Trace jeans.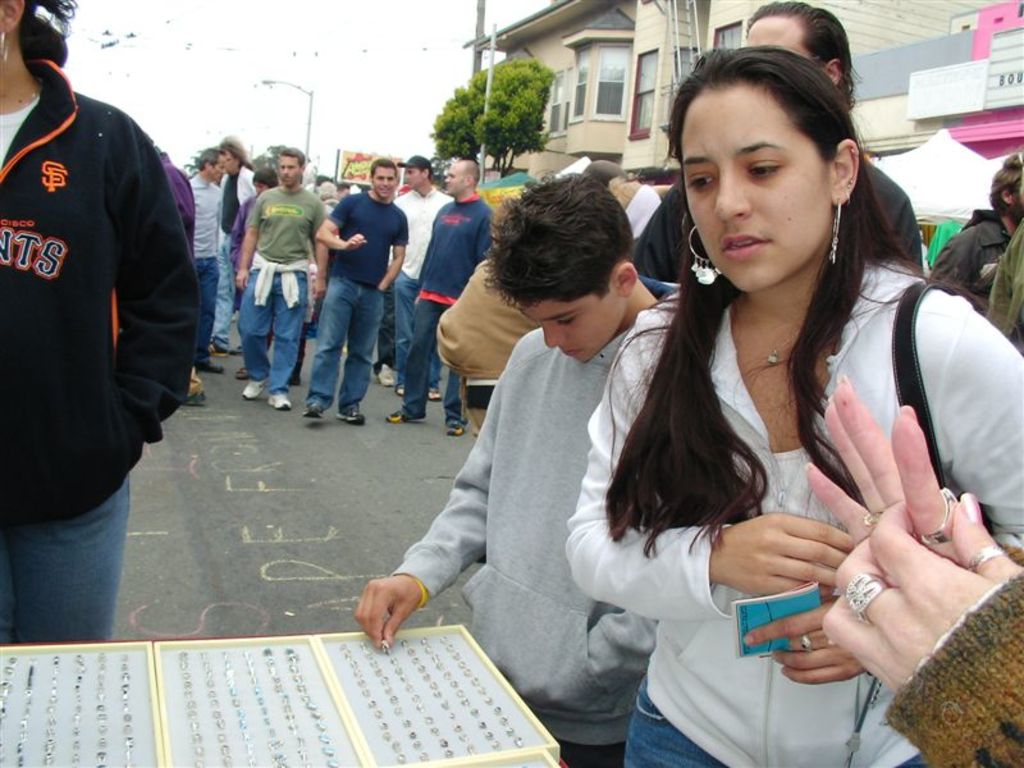
Traced to x1=216, y1=244, x2=229, y2=348.
